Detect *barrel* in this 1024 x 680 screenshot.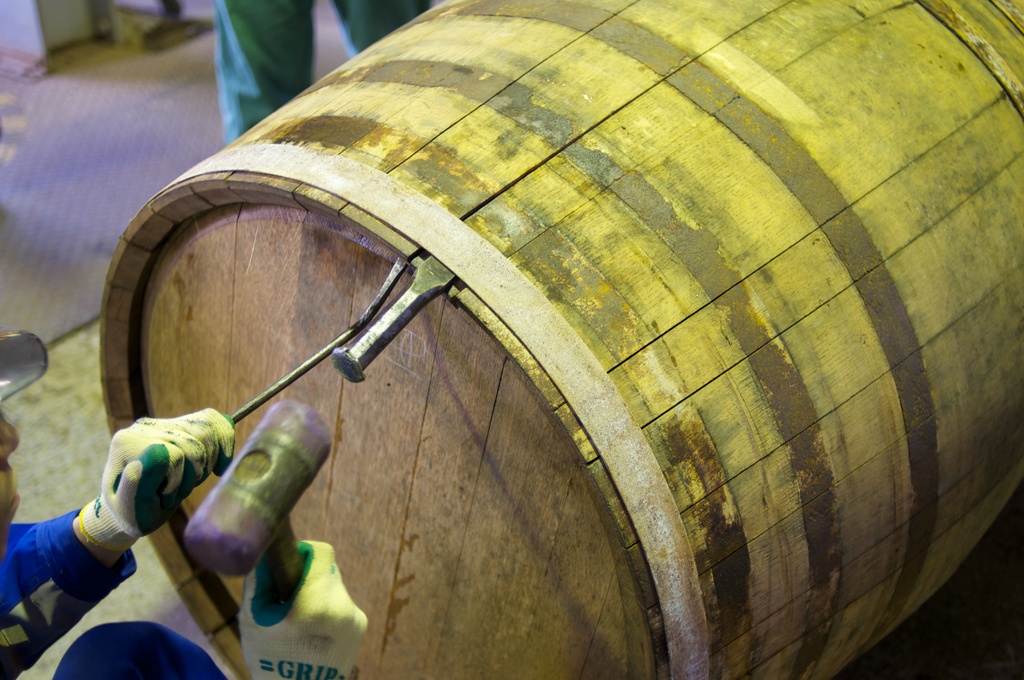
Detection: <region>99, 0, 1023, 679</region>.
